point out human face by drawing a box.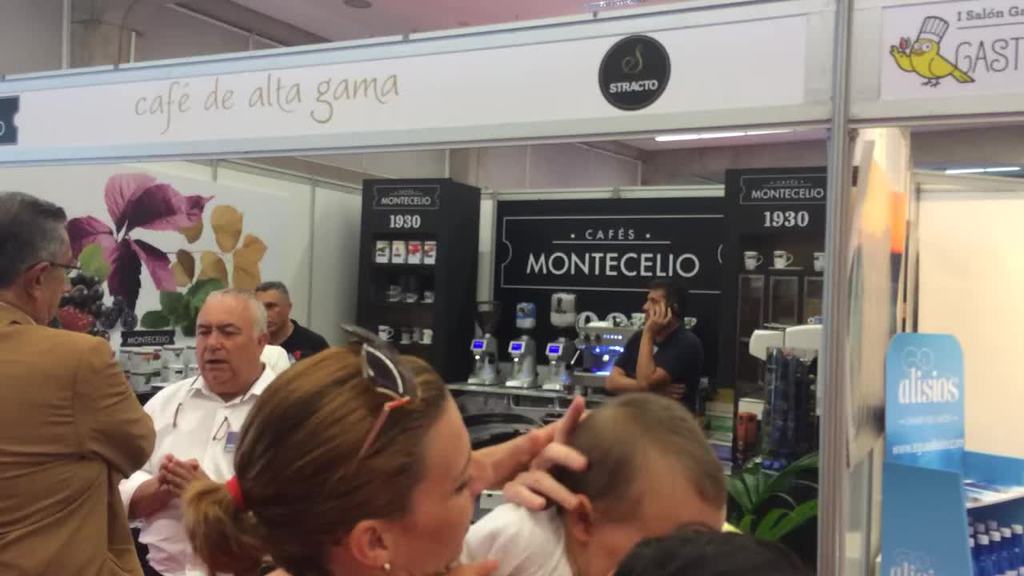
bbox=(259, 286, 285, 332).
